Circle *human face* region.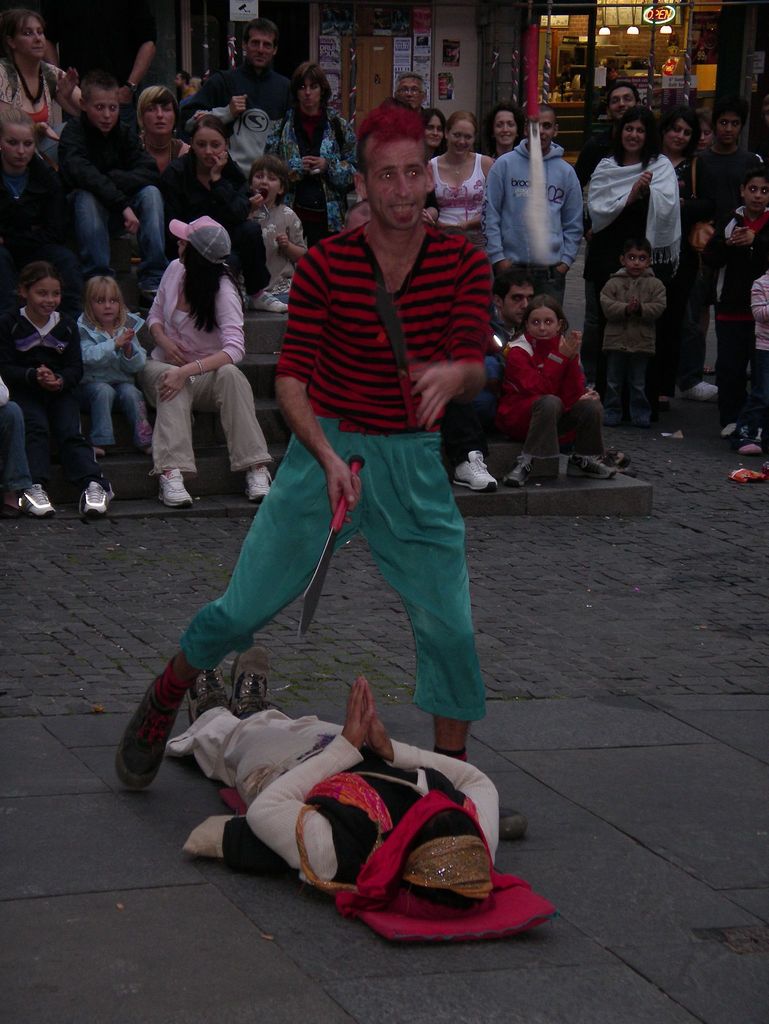
Region: left=142, top=98, right=175, bottom=135.
